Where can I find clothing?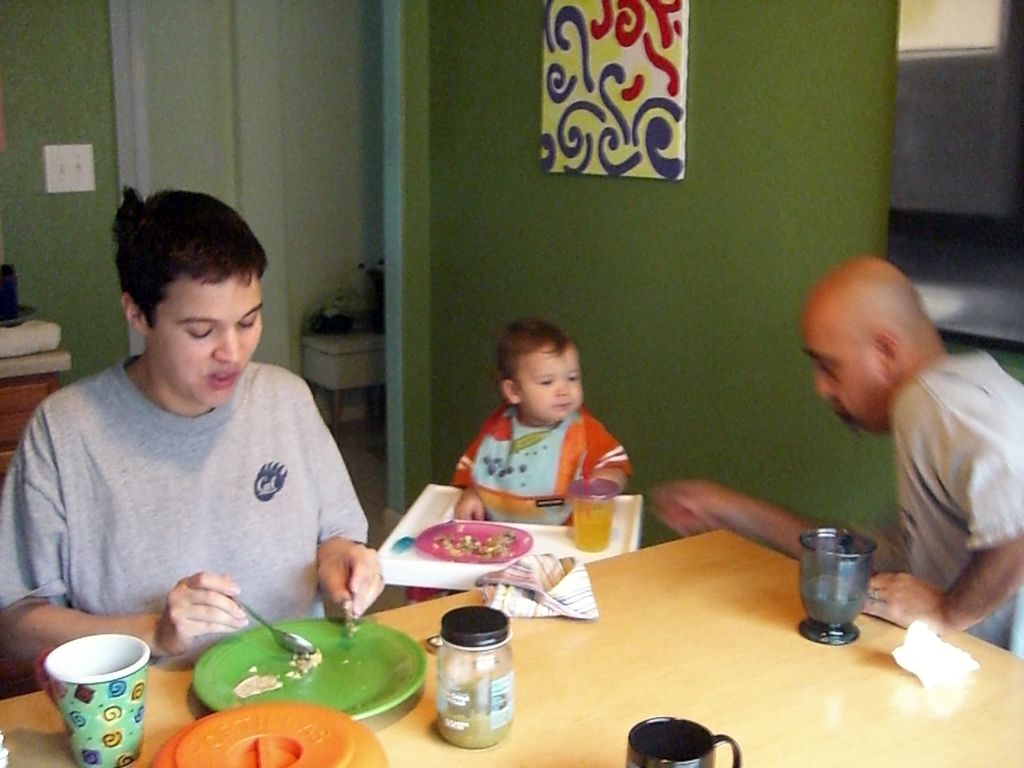
You can find it at Rect(0, 357, 374, 651).
